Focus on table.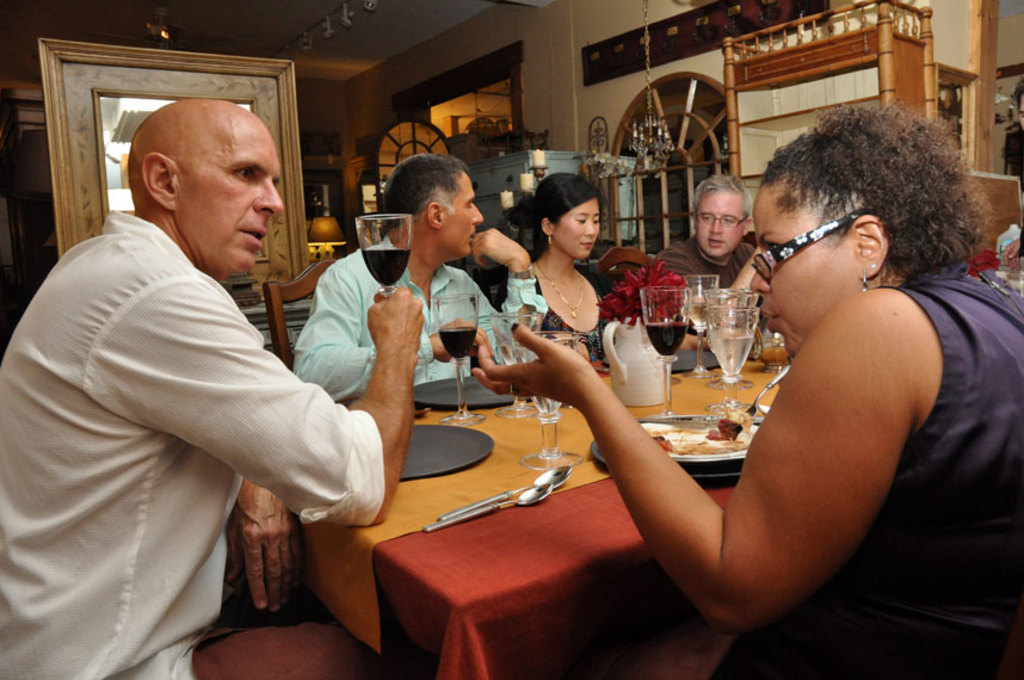
Focused at 382, 338, 901, 666.
